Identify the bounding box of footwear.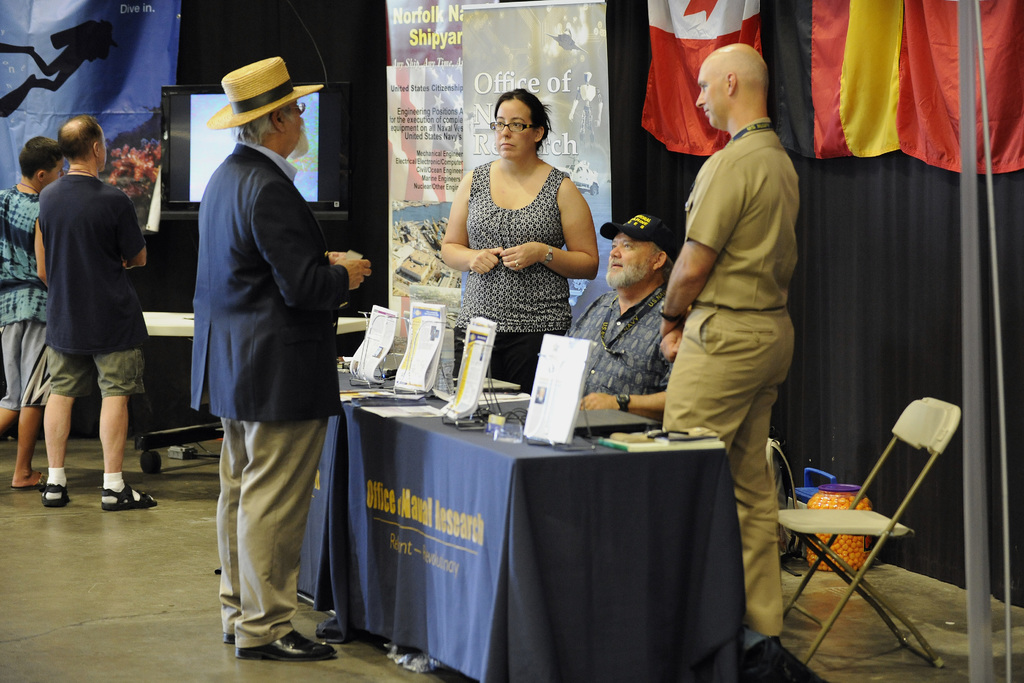
(left=732, top=631, right=780, bottom=671).
